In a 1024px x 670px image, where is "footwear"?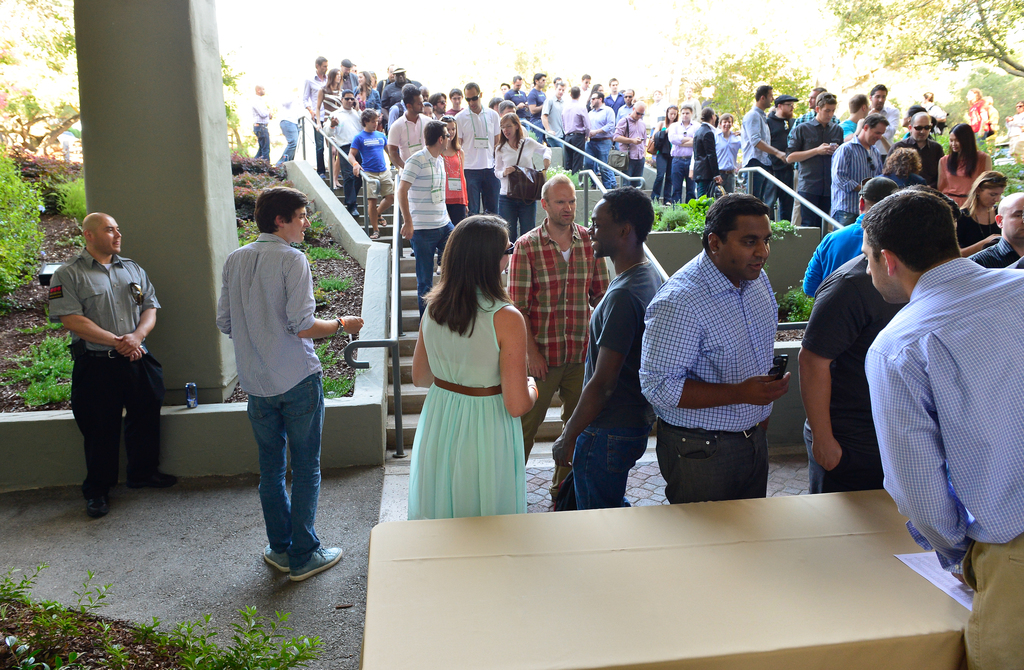
[124,471,179,487].
